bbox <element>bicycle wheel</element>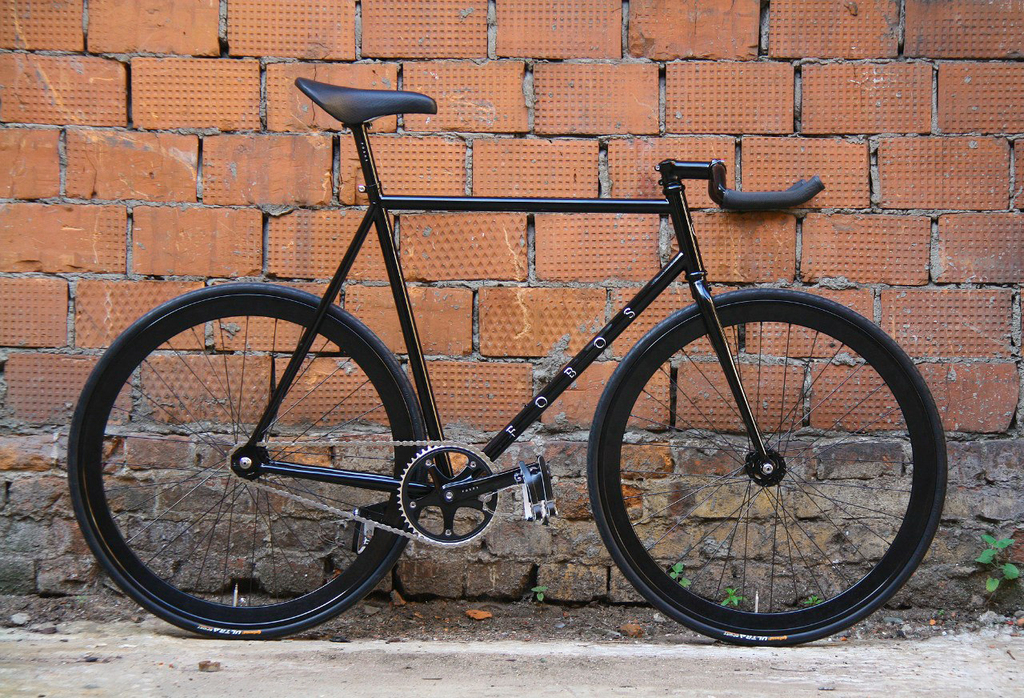
(left=83, top=283, right=432, bottom=643)
